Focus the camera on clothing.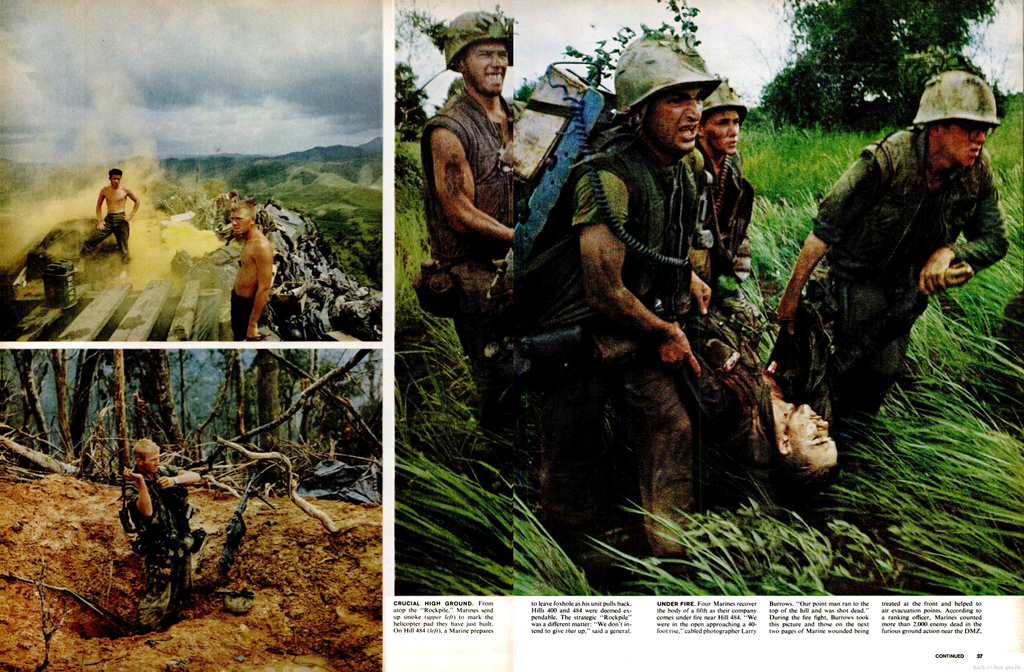
Focus region: BBox(678, 156, 753, 466).
